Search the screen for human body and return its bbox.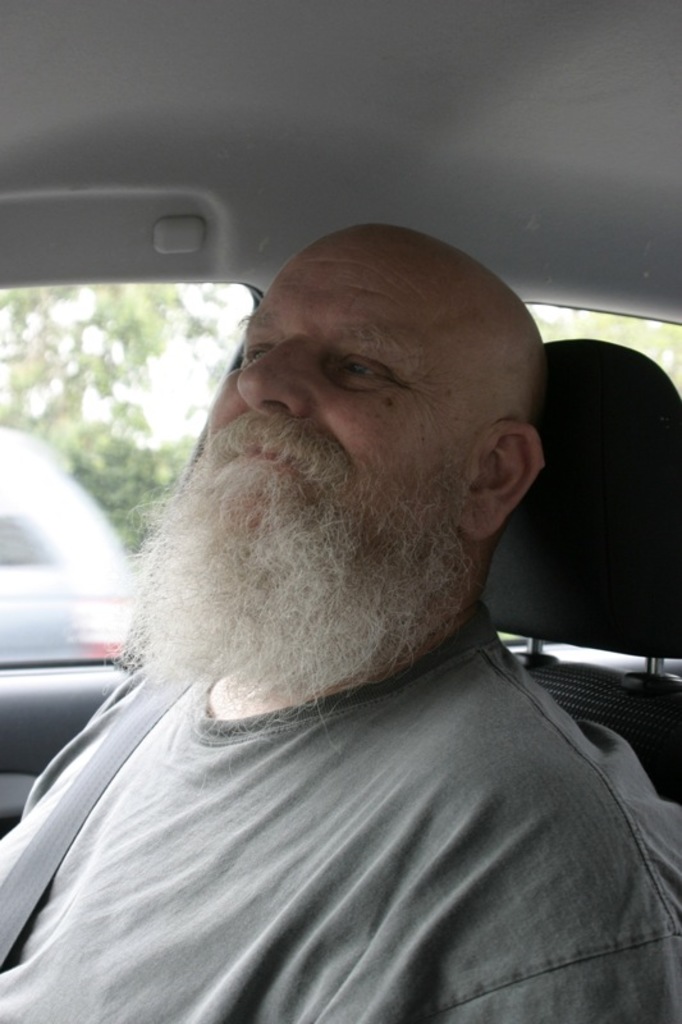
Found: x1=5 y1=275 x2=681 y2=1023.
